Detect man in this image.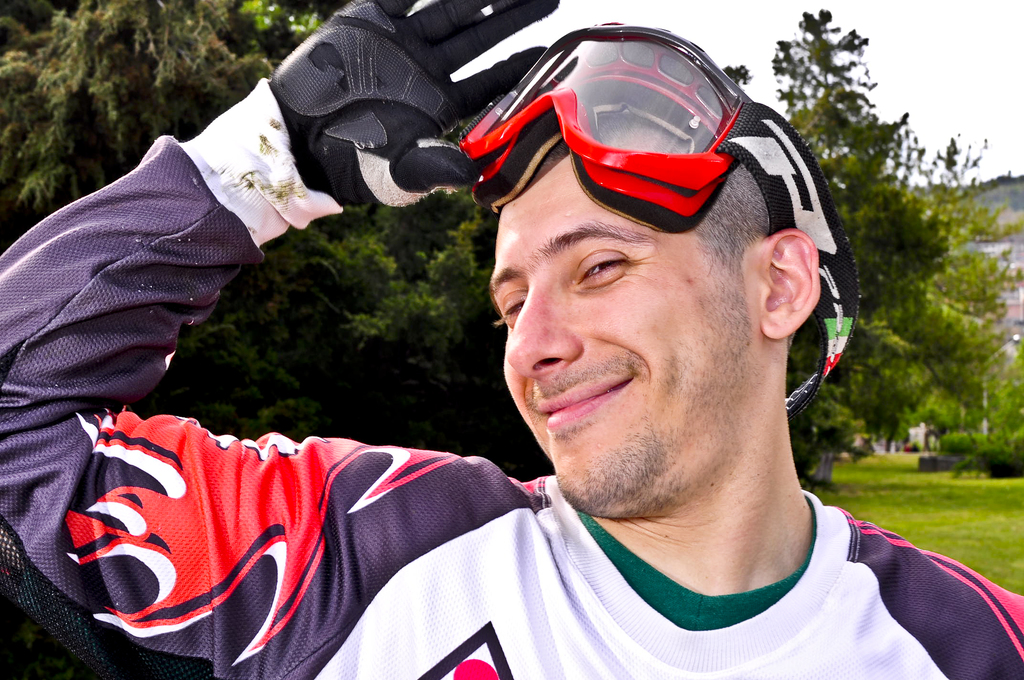
Detection: {"x1": 0, "y1": 0, "x2": 1023, "y2": 679}.
